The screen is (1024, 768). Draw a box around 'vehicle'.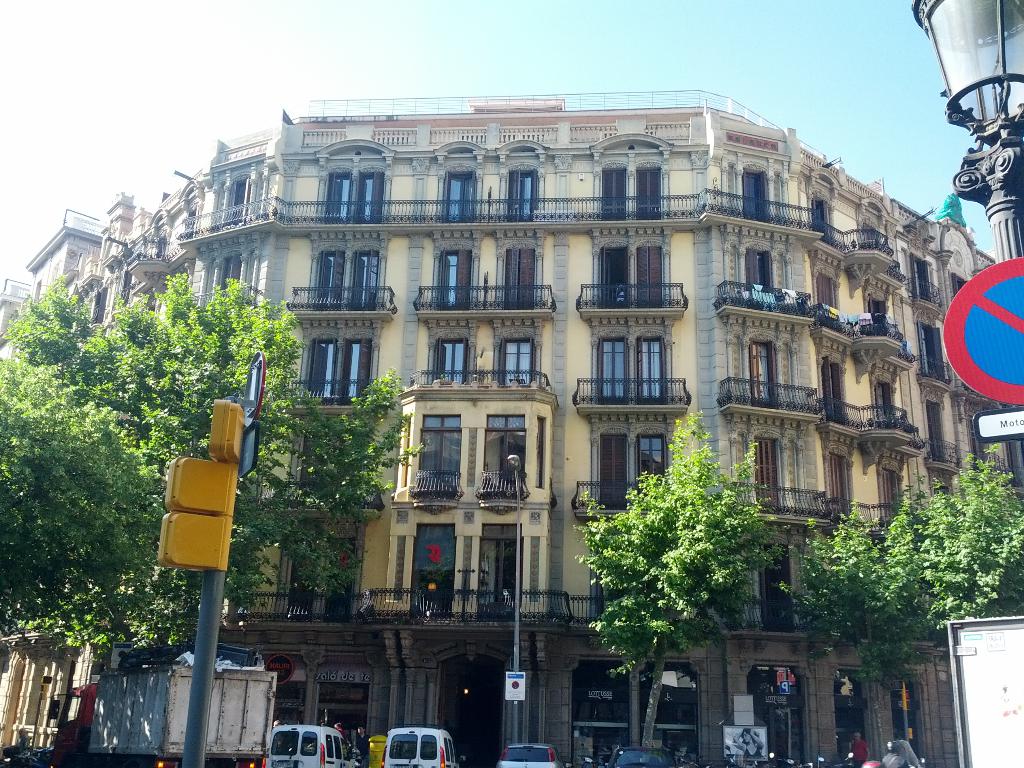
bbox(47, 659, 282, 767).
